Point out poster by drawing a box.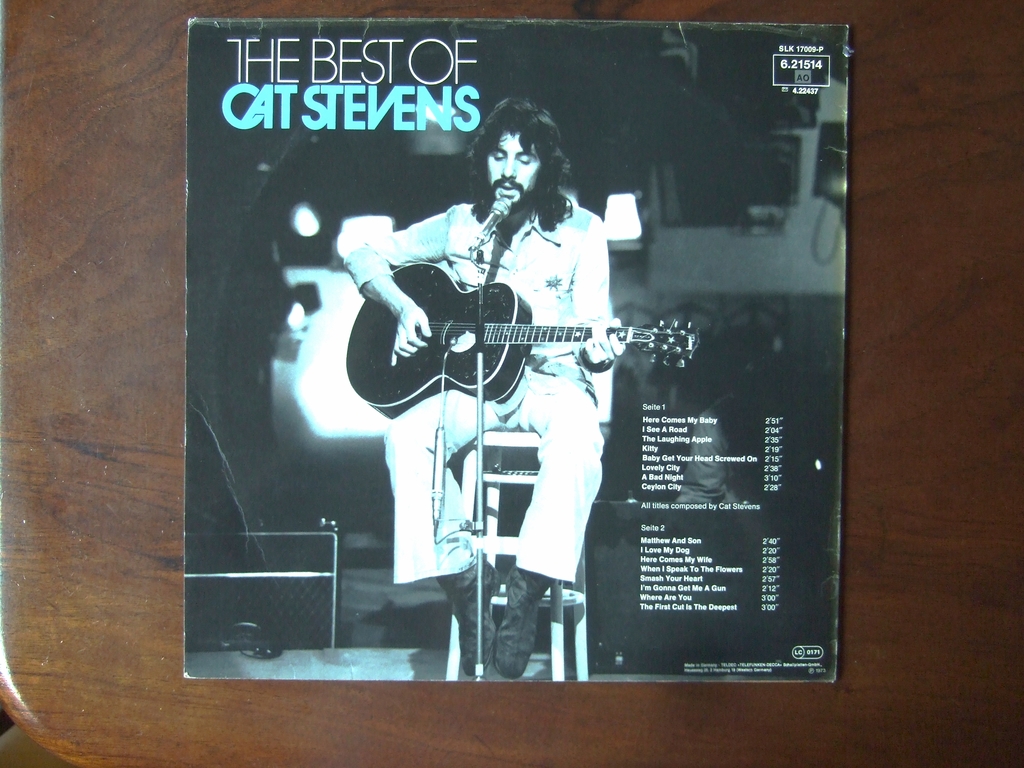
<box>190,18,847,682</box>.
